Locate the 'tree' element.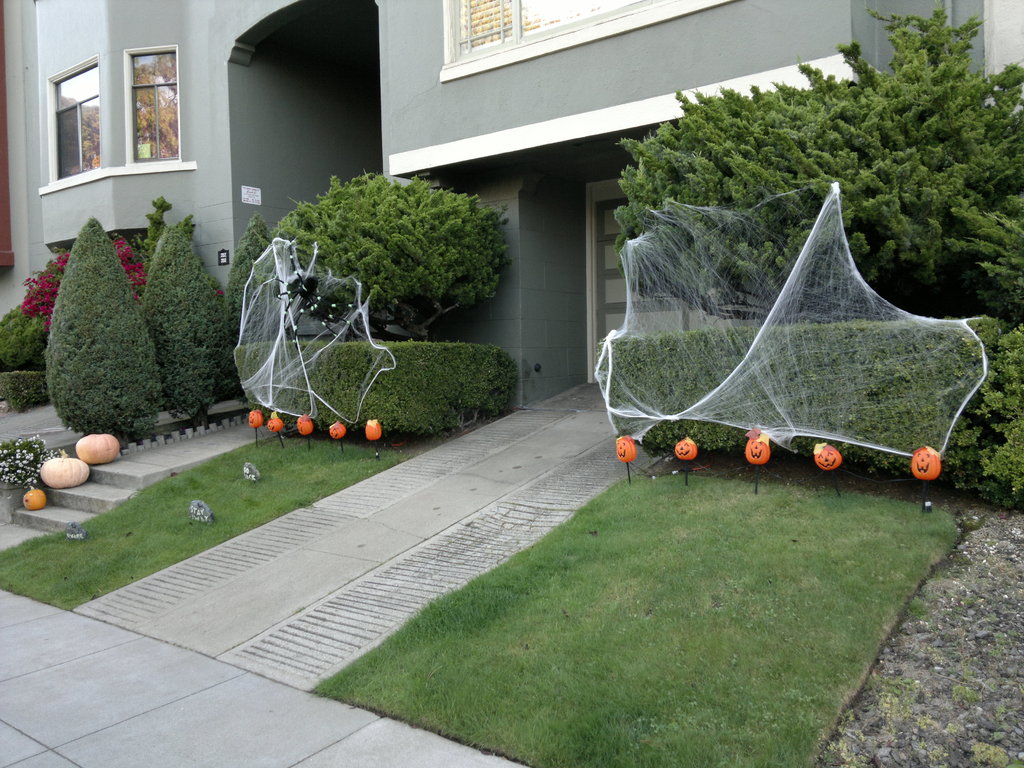
Element bbox: select_region(269, 164, 506, 346).
